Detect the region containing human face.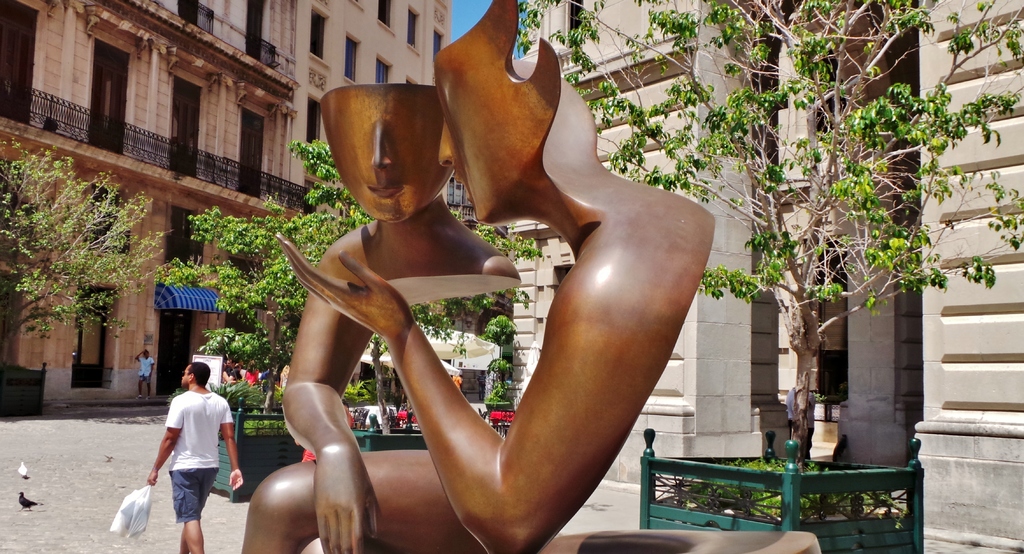
box=[324, 83, 440, 220].
